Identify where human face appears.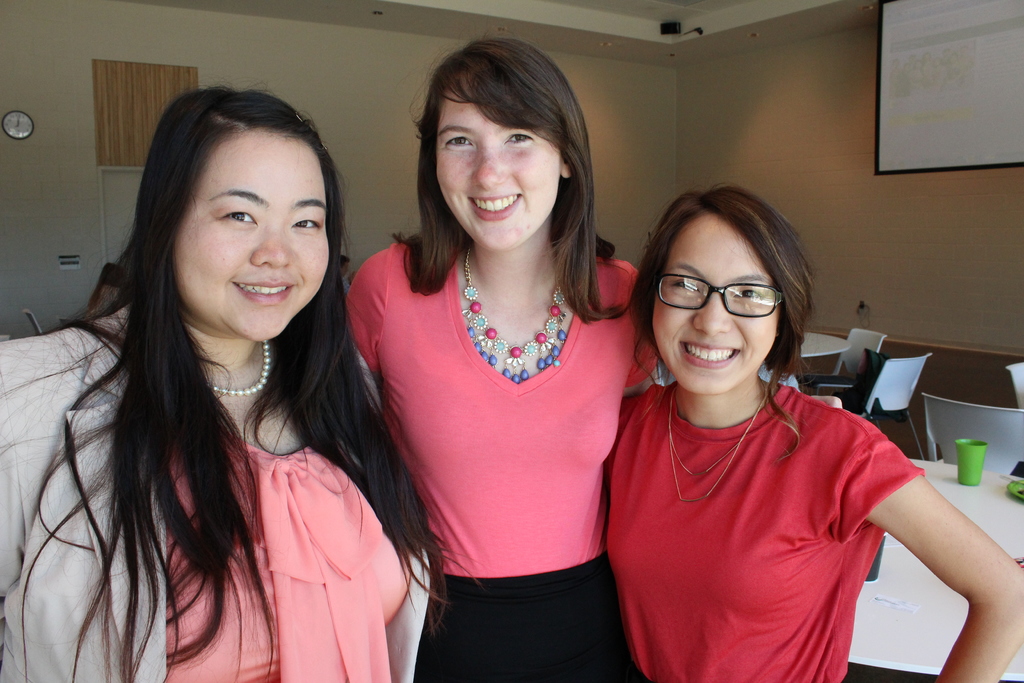
Appears at 173:127:330:342.
